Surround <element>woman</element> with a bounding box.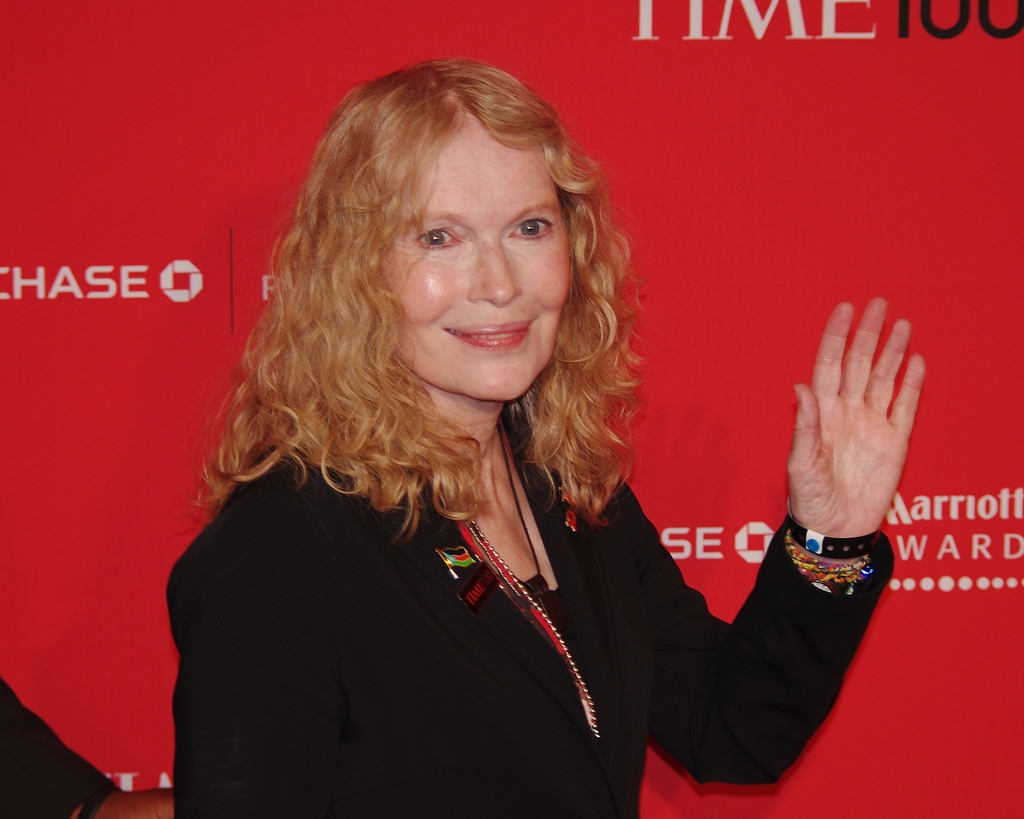
170/63/925/818.
